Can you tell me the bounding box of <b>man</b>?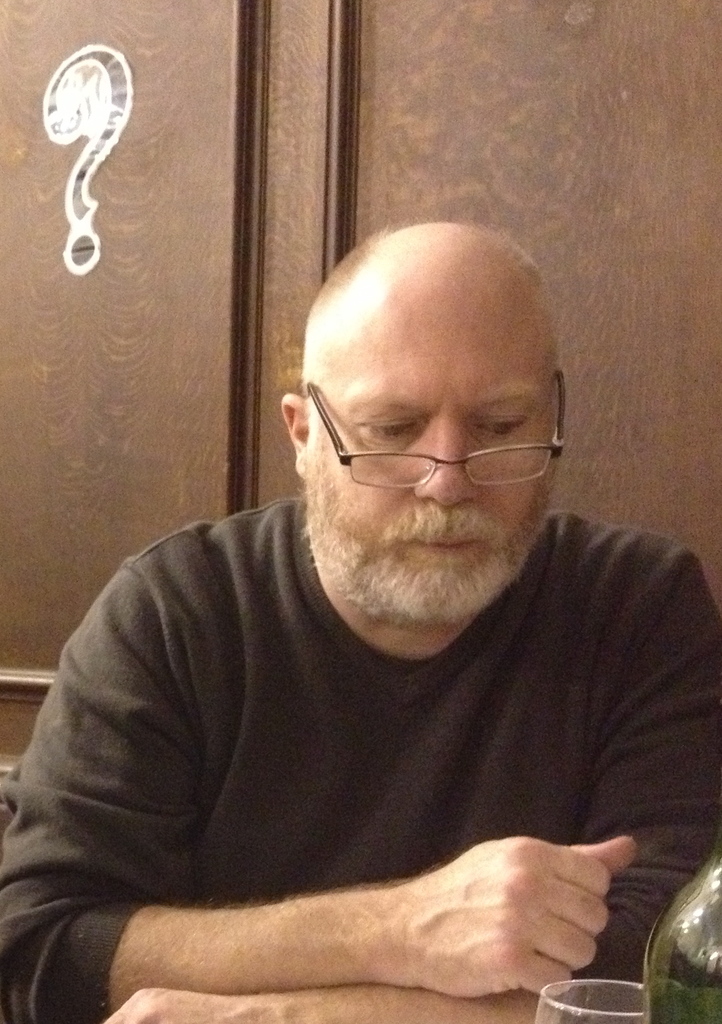
36, 200, 721, 1015.
